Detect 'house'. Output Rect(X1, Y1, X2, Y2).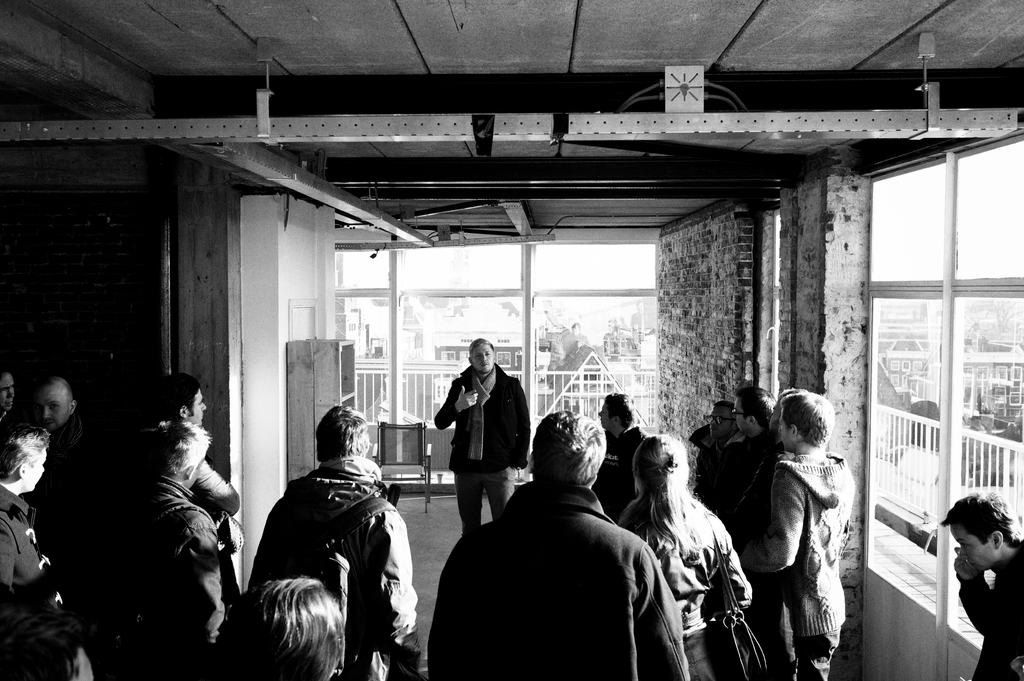
Rect(425, 298, 524, 424).
